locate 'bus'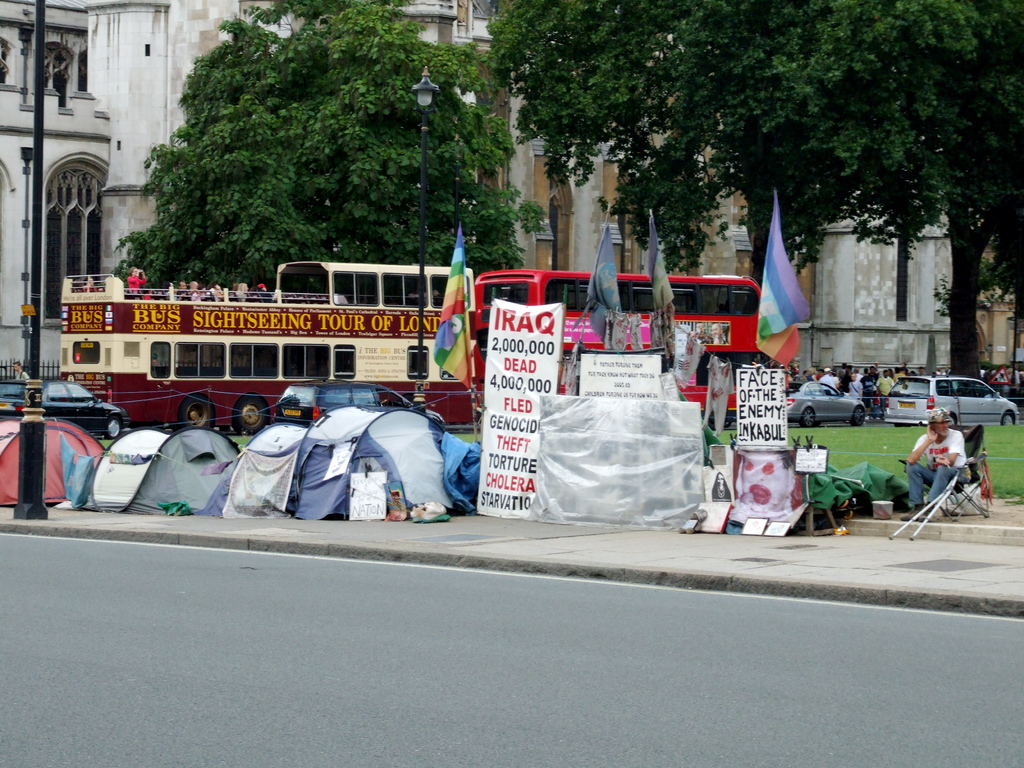
locate(55, 257, 477, 436)
